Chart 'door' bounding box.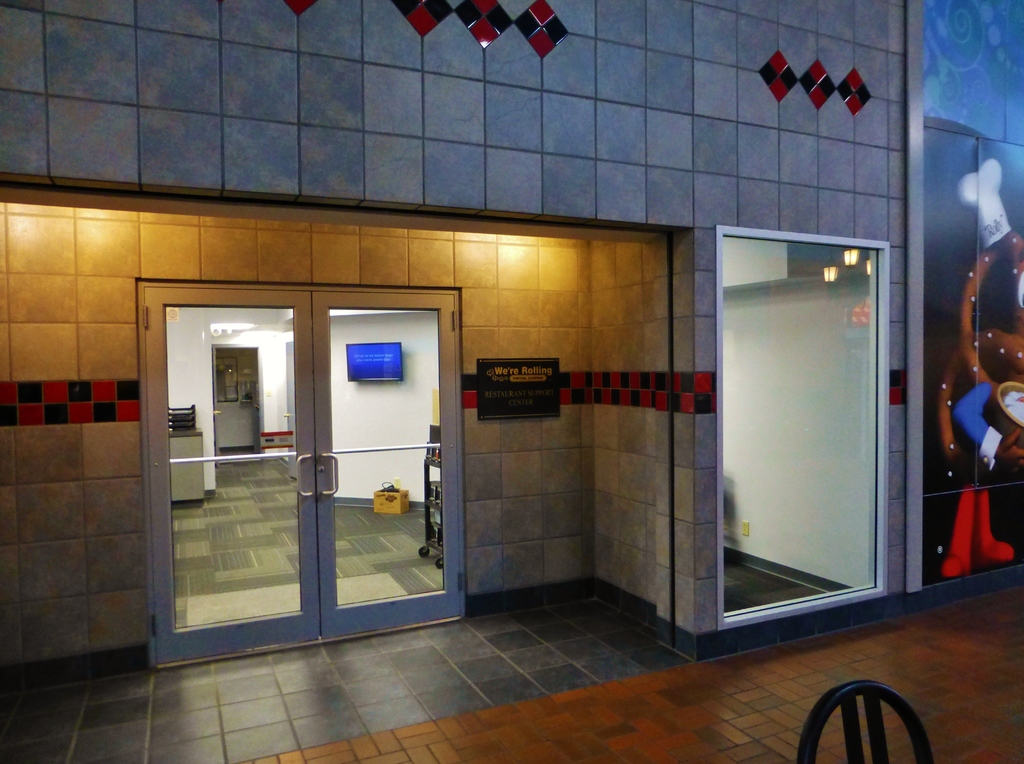
Charted: left=150, top=263, right=462, bottom=654.
